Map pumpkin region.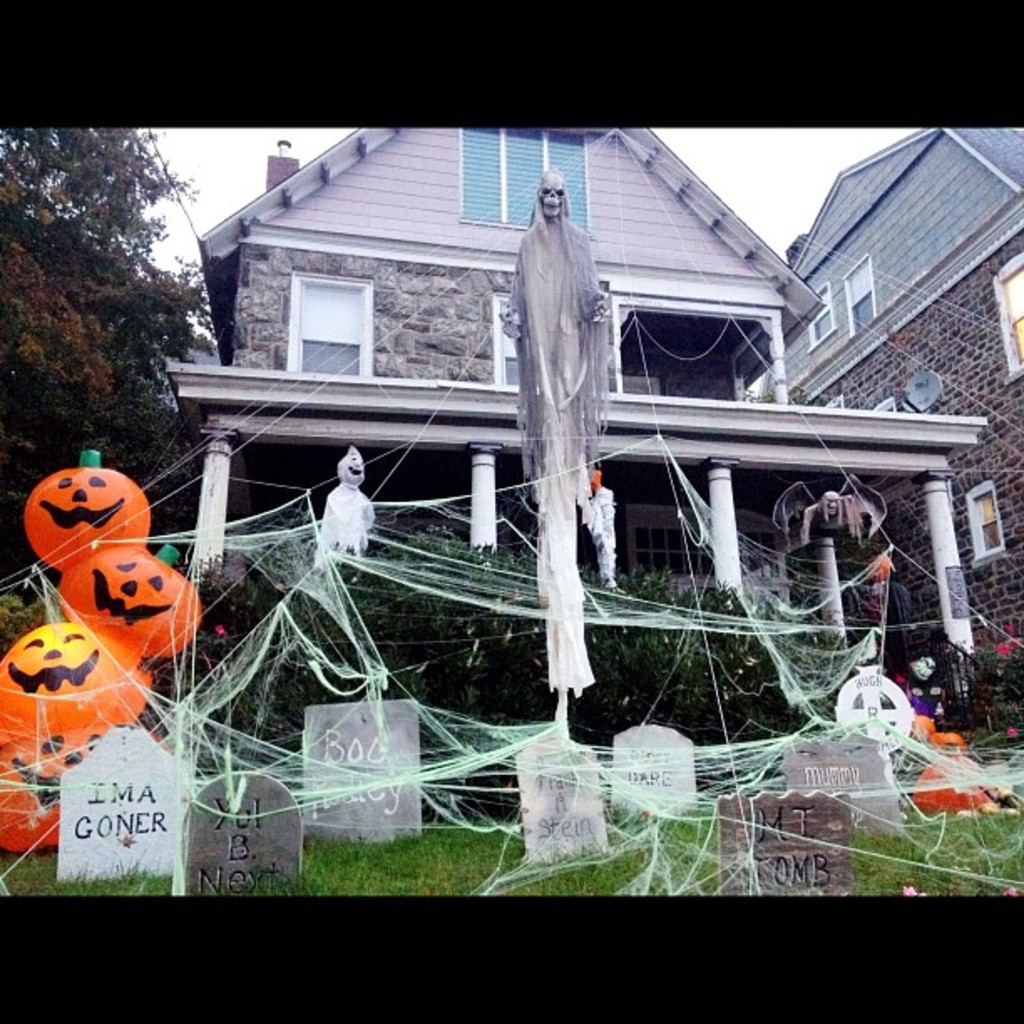
Mapped to region(59, 544, 206, 649).
